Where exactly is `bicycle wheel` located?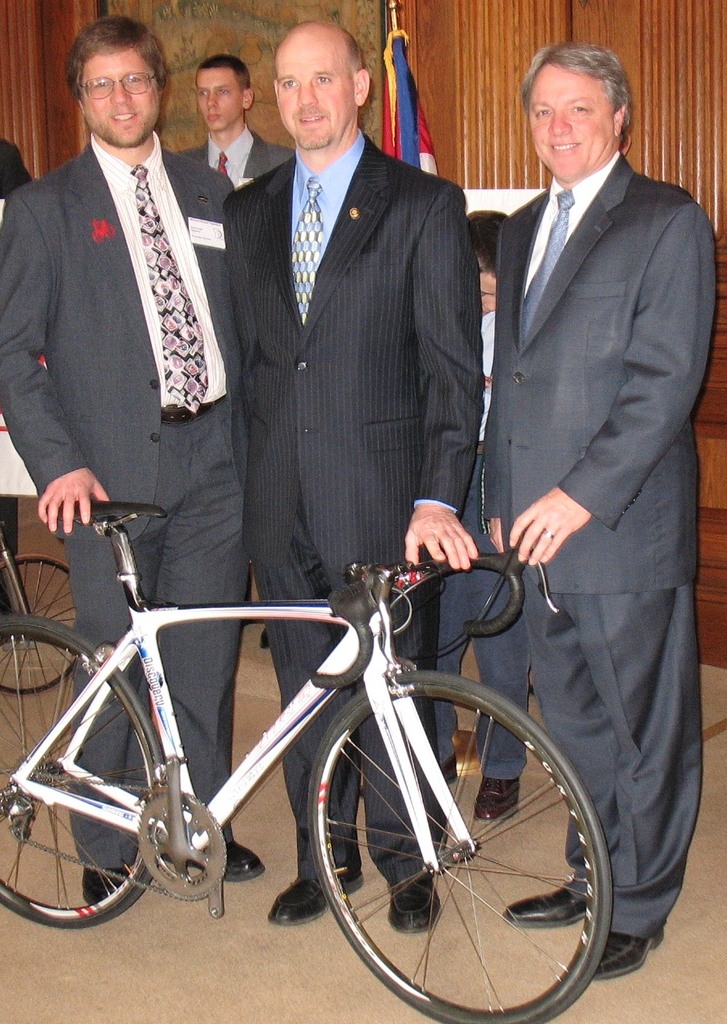
Its bounding box is [294,674,634,1008].
